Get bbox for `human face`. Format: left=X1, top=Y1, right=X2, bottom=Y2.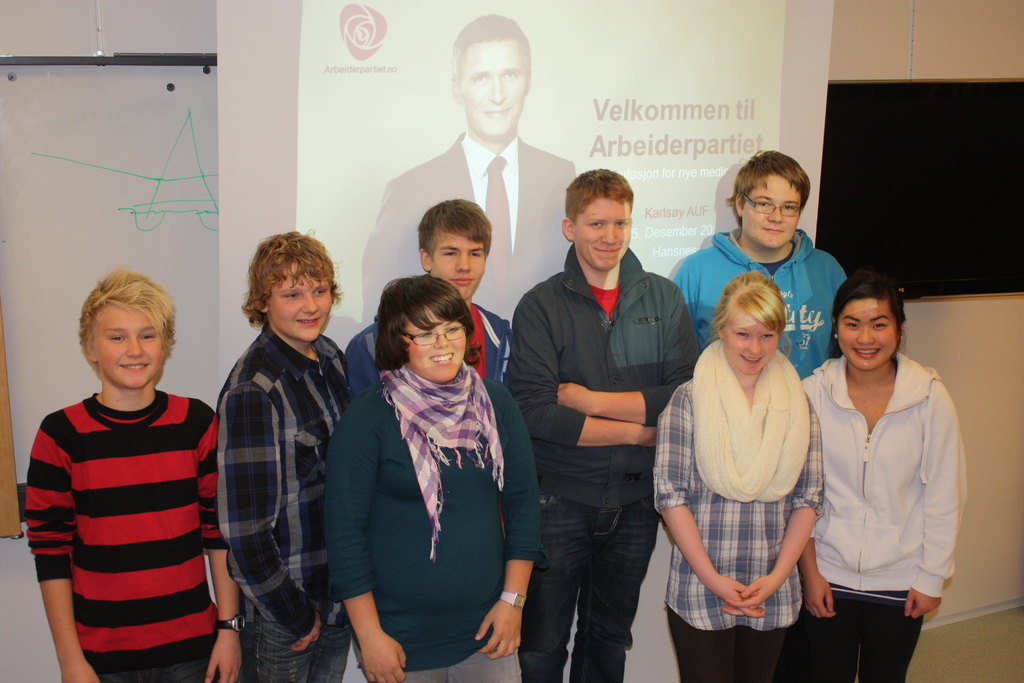
left=261, top=263, right=336, bottom=345.
